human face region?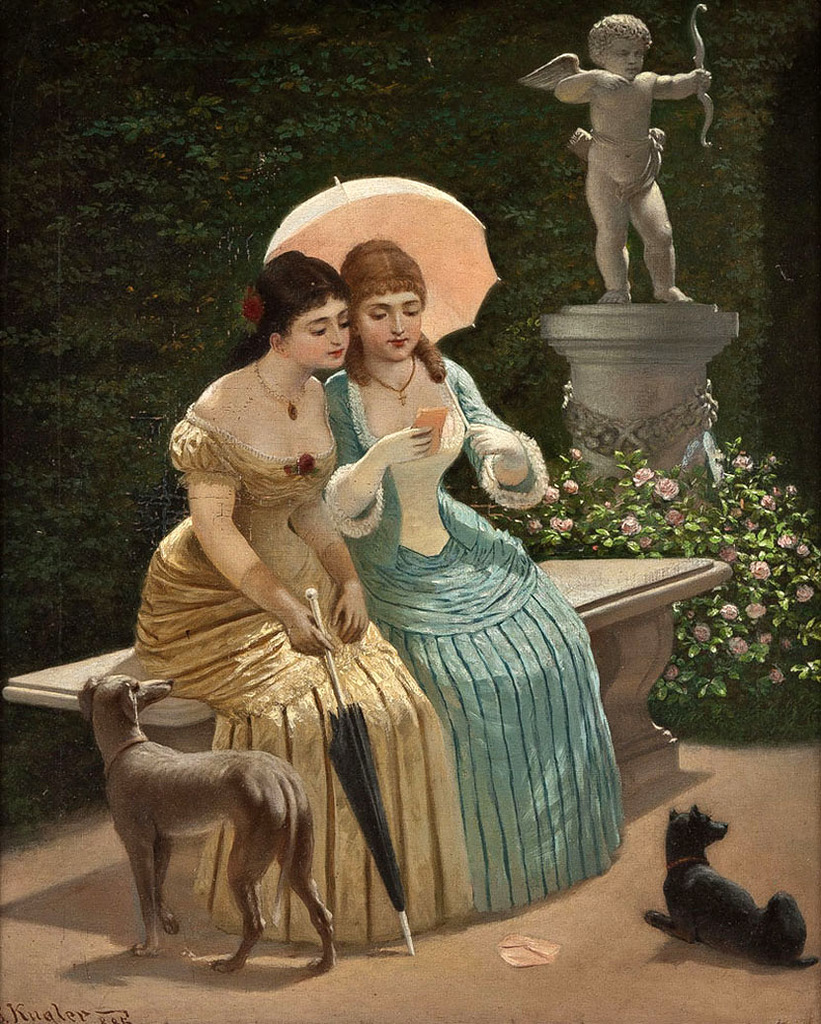
(354,293,423,362)
